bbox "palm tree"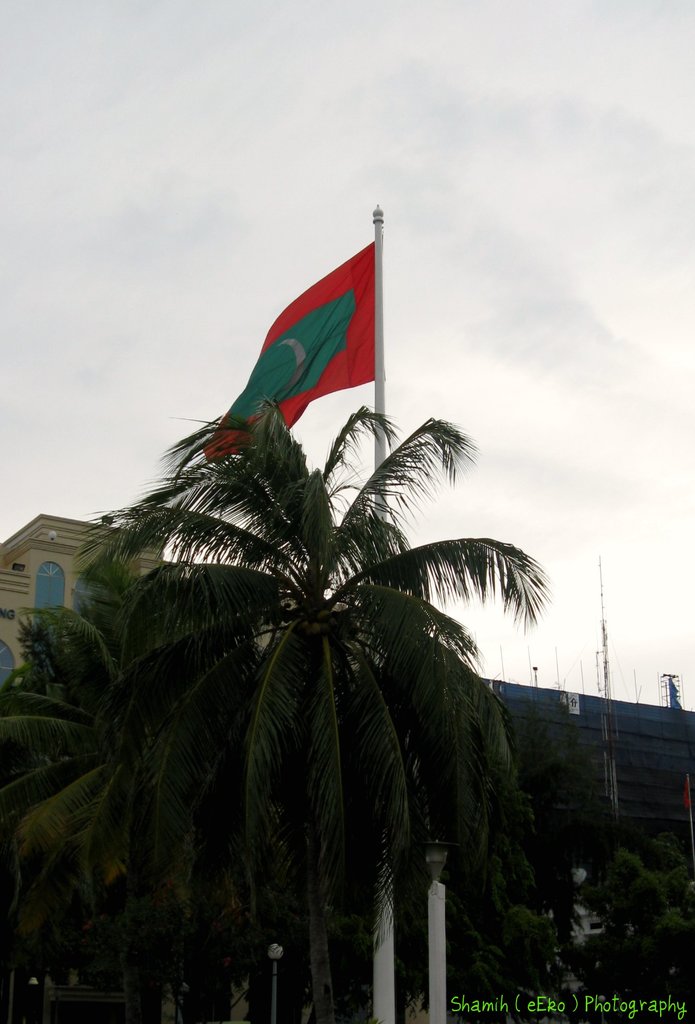
x1=86 y1=390 x2=541 y2=1022
